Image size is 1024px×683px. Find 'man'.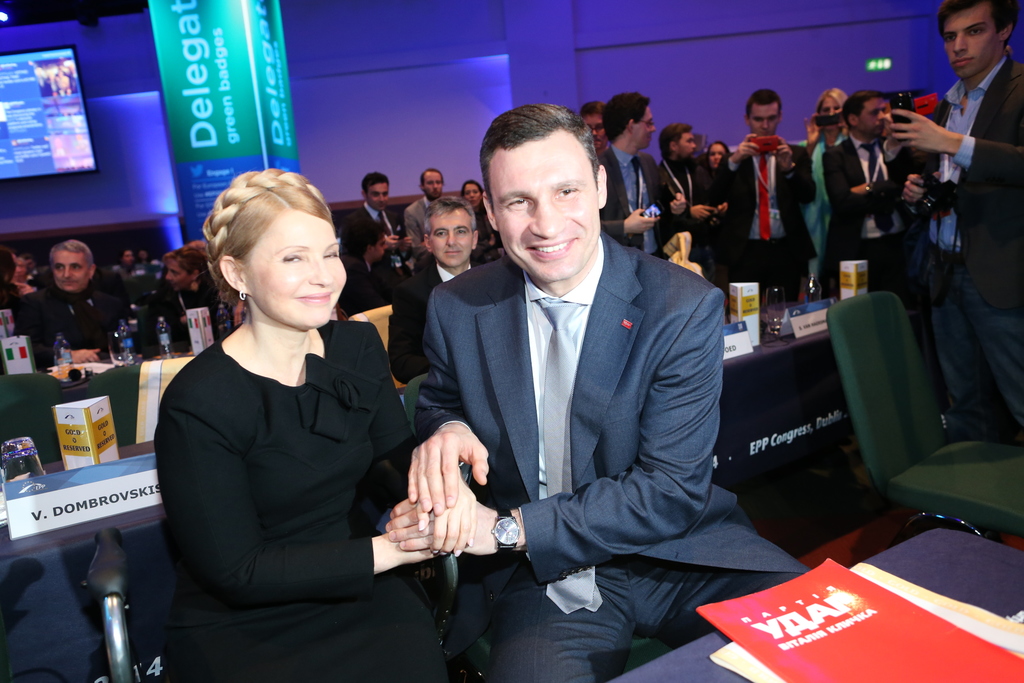
<box>340,217,387,317</box>.
